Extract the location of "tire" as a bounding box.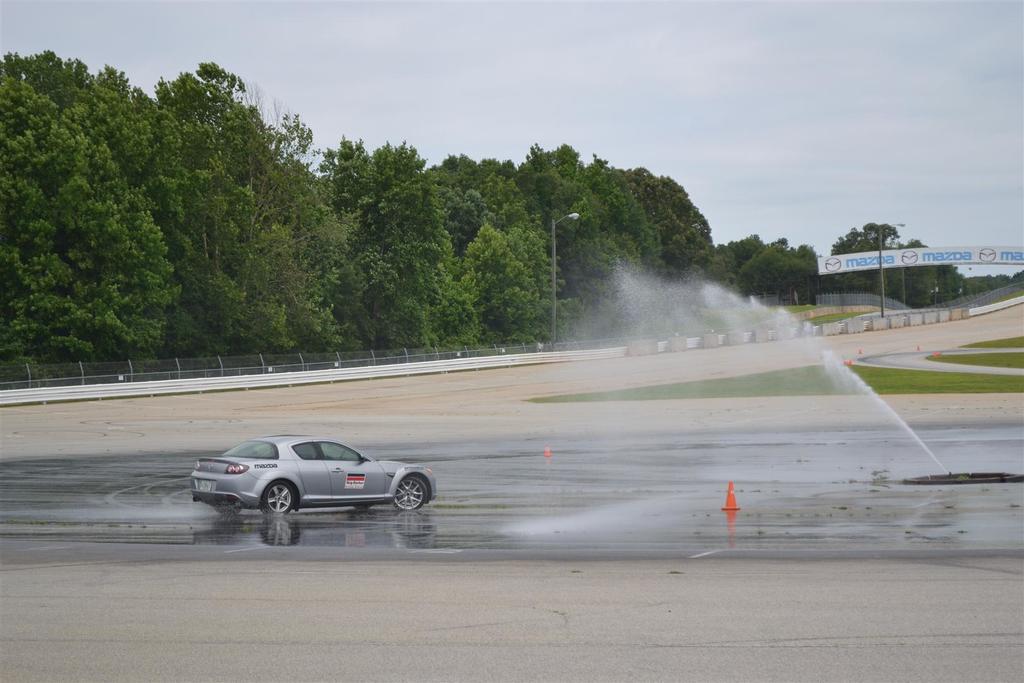
{"x1": 391, "y1": 470, "x2": 431, "y2": 508}.
